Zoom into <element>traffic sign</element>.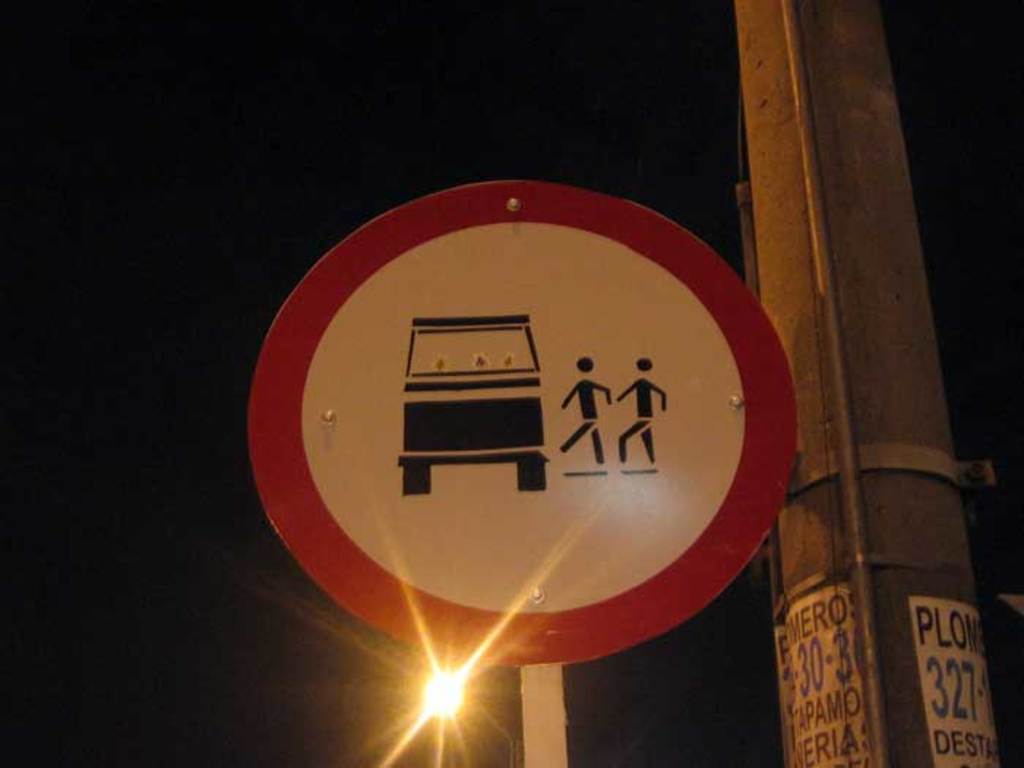
Zoom target: (left=247, top=176, right=800, bottom=664).
